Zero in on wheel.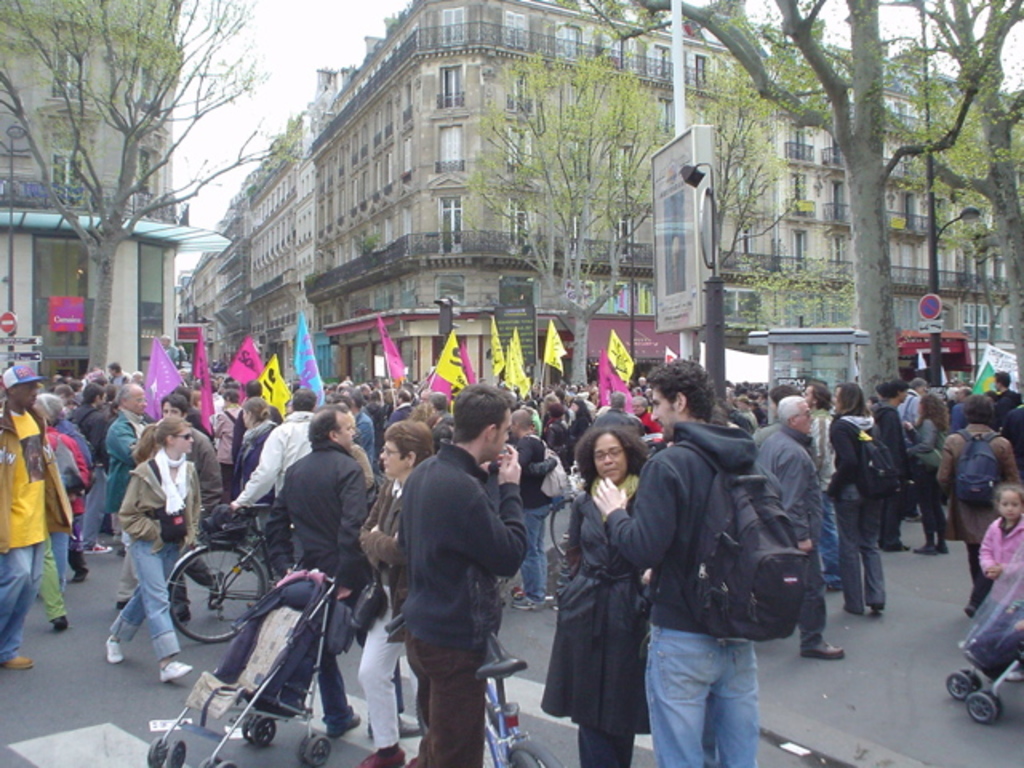
Zeroed in: region(966, 690, 1008, 725).
